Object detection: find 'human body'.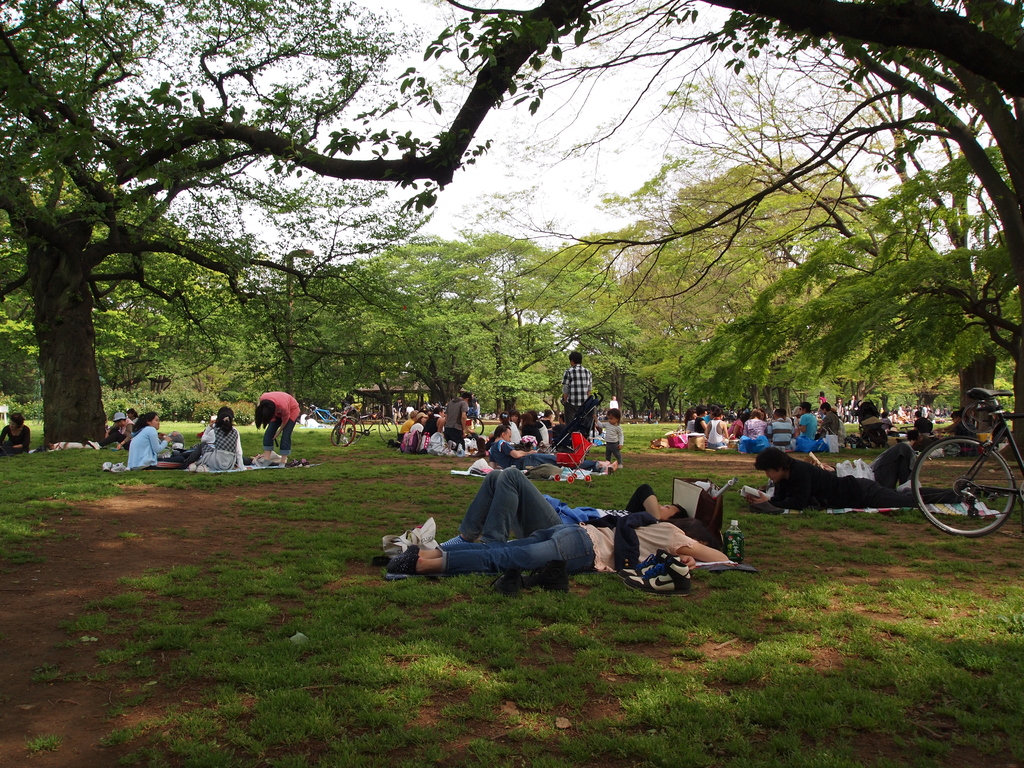
l=653, t=410, r=659, b=420.
